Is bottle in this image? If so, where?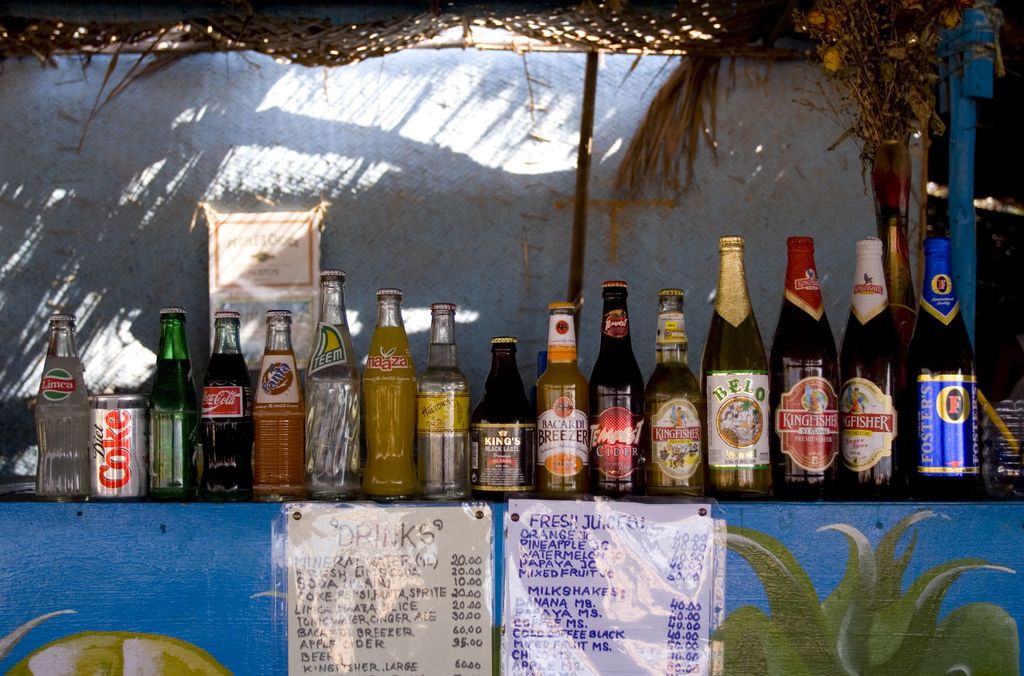
Yes, at 641/290/700/496.
